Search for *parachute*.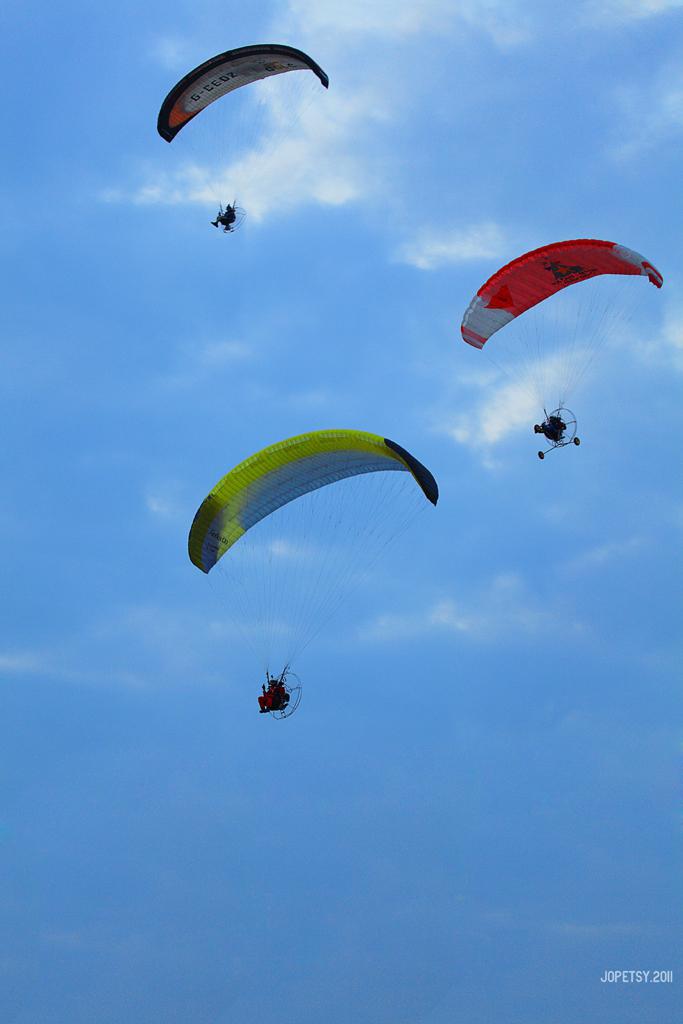
Found at rect(193, 419, 429, 743).
